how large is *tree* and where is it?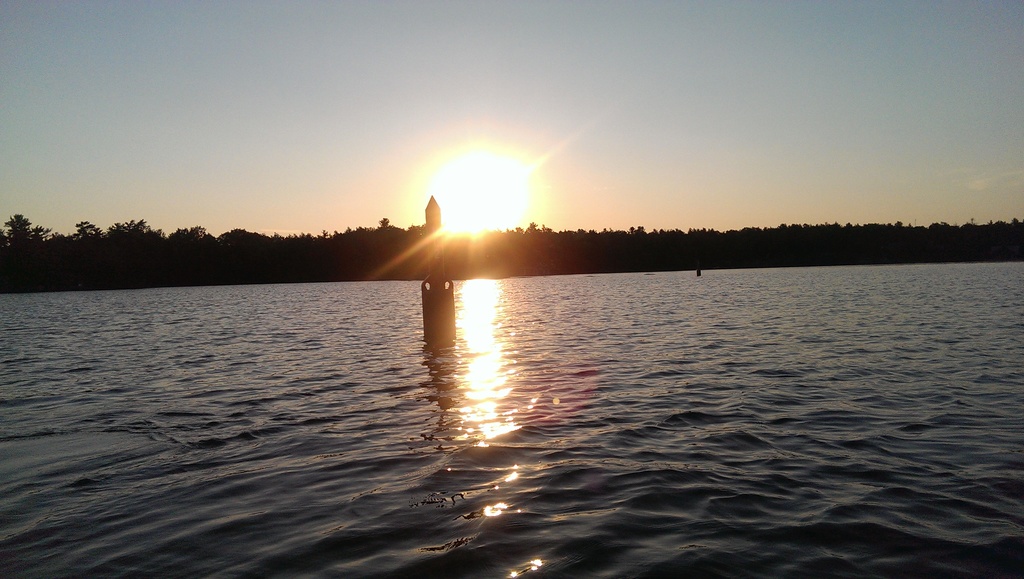
Bounding box: [582,232,629,254].
